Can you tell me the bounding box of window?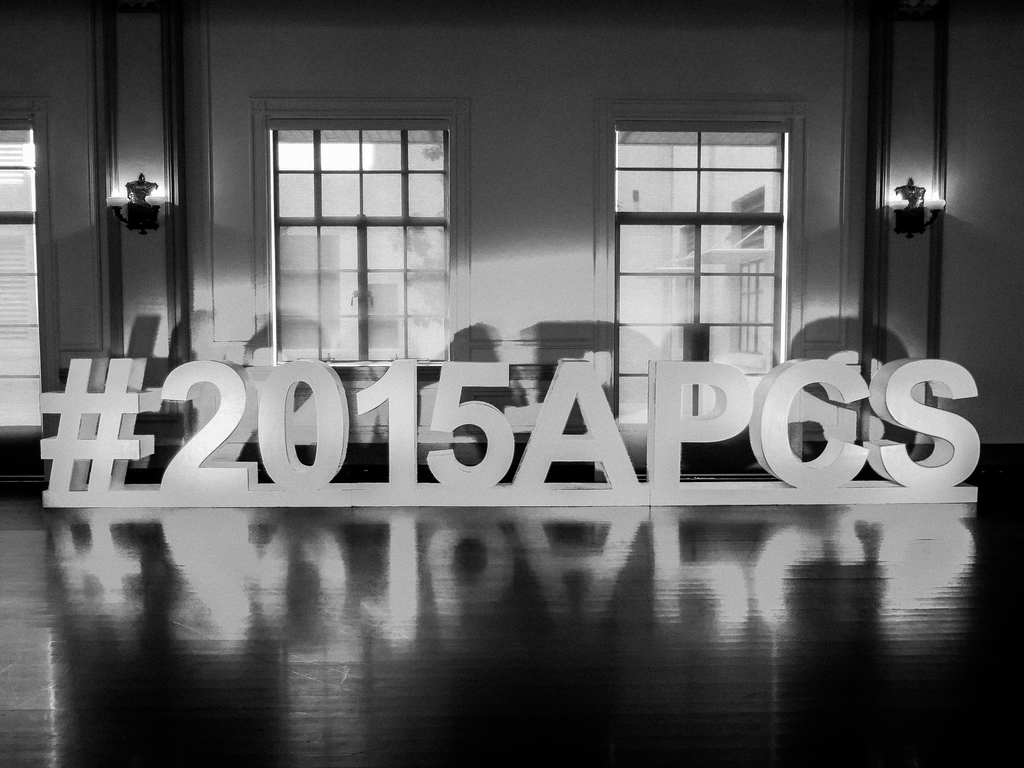
box(253, 98, 470, 362).
